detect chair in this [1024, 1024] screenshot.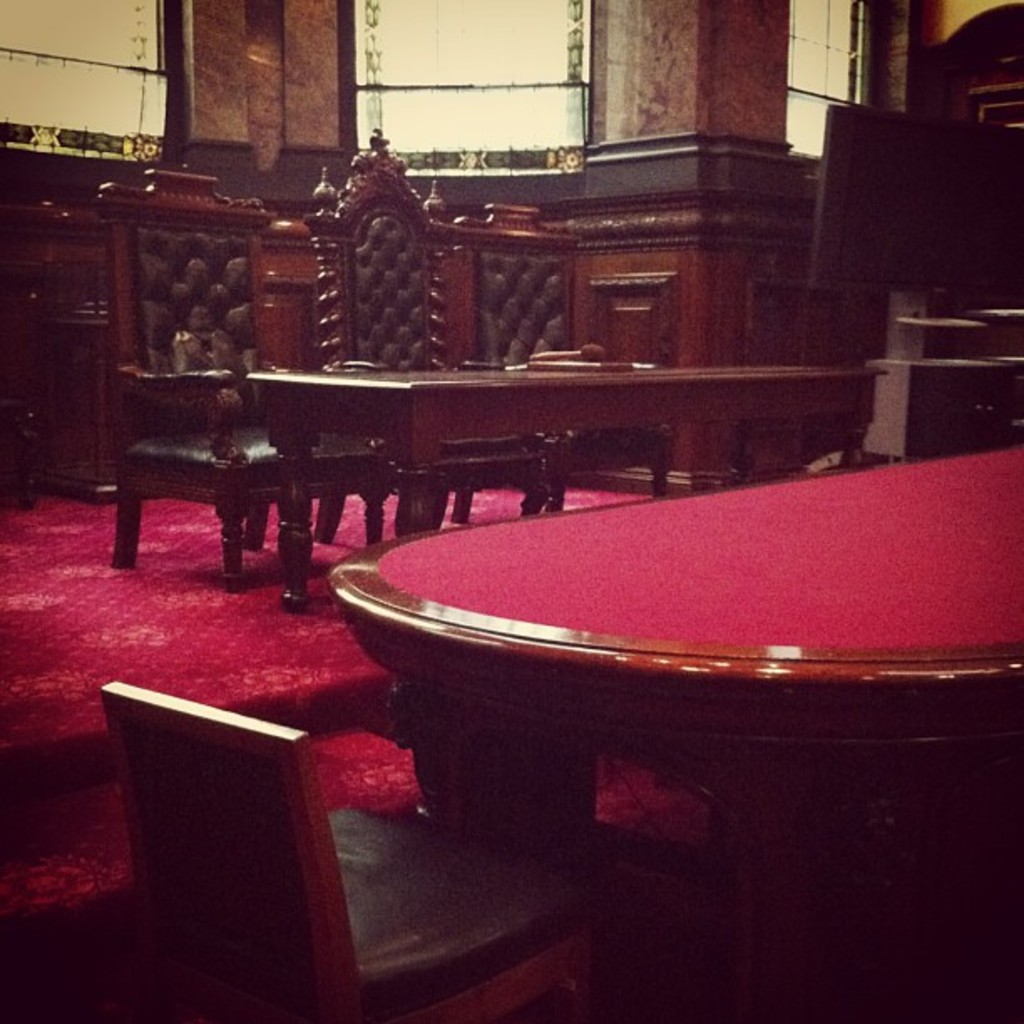
Detection: x1=291, y1=122, x2=549, y2=552.
